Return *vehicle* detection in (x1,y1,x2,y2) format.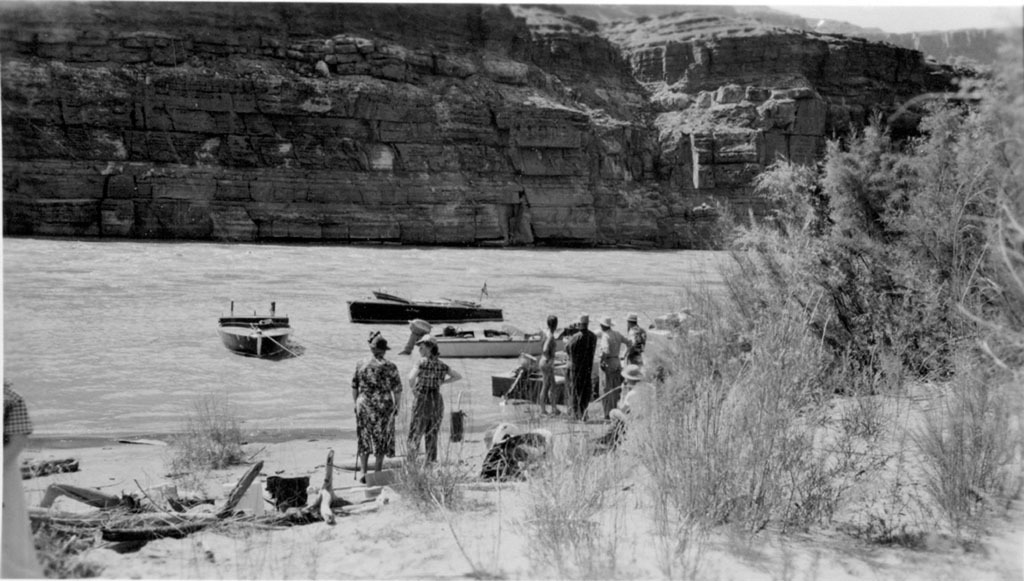
(218,299,291,360).
